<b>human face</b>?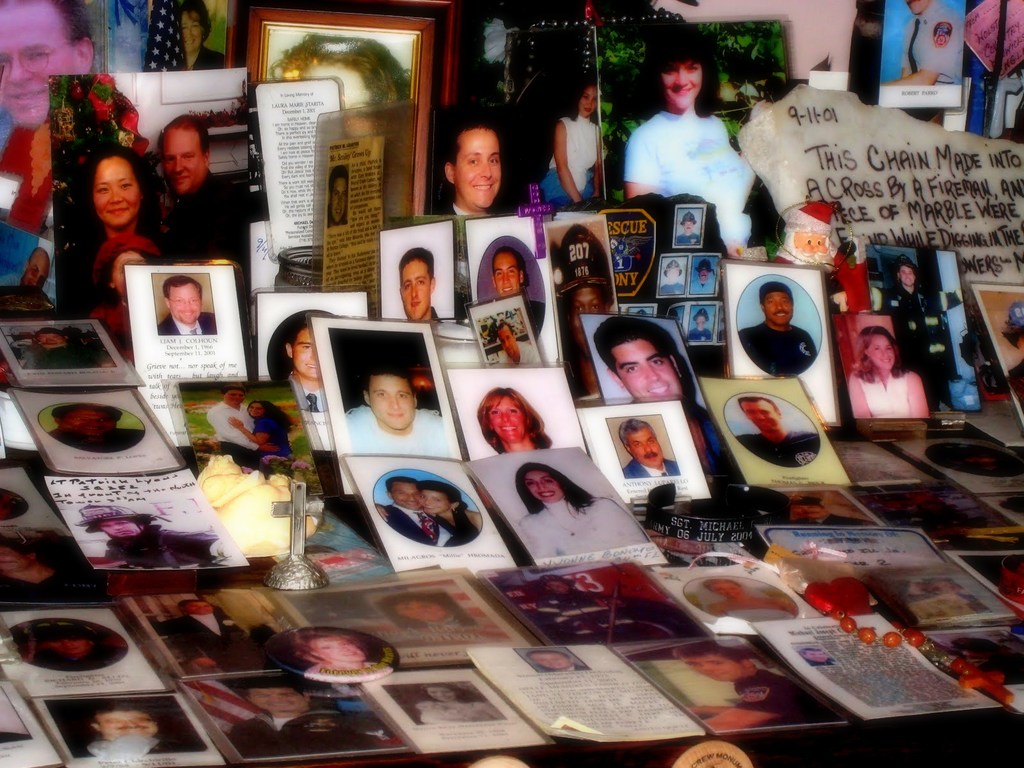
94, 156, 140, 226
